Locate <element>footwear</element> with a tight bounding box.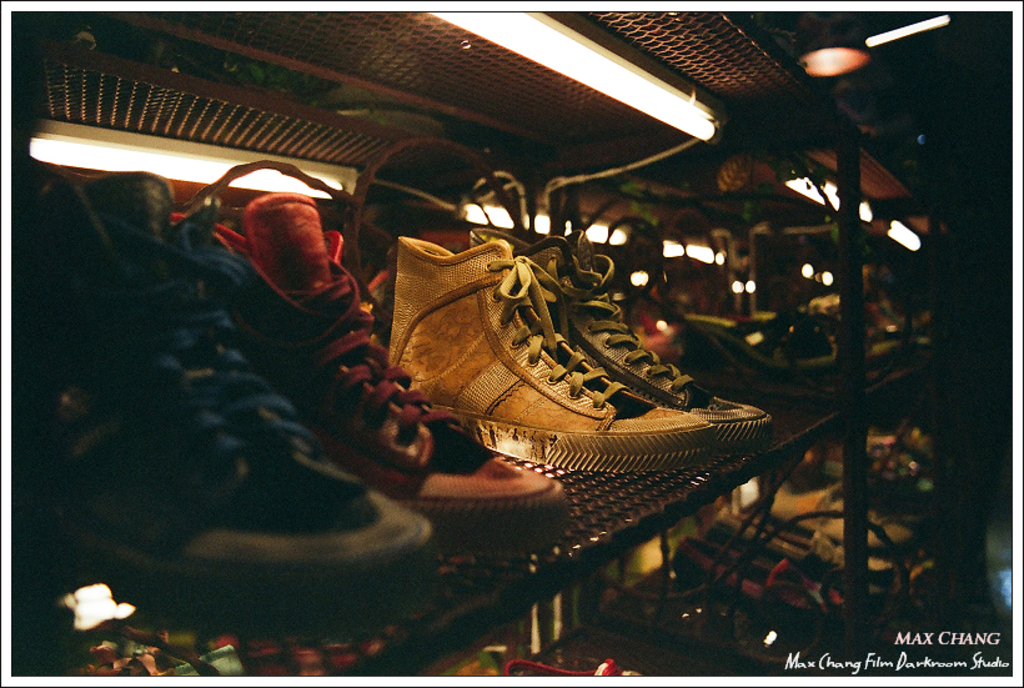
box(768, 497, 914, 558).
